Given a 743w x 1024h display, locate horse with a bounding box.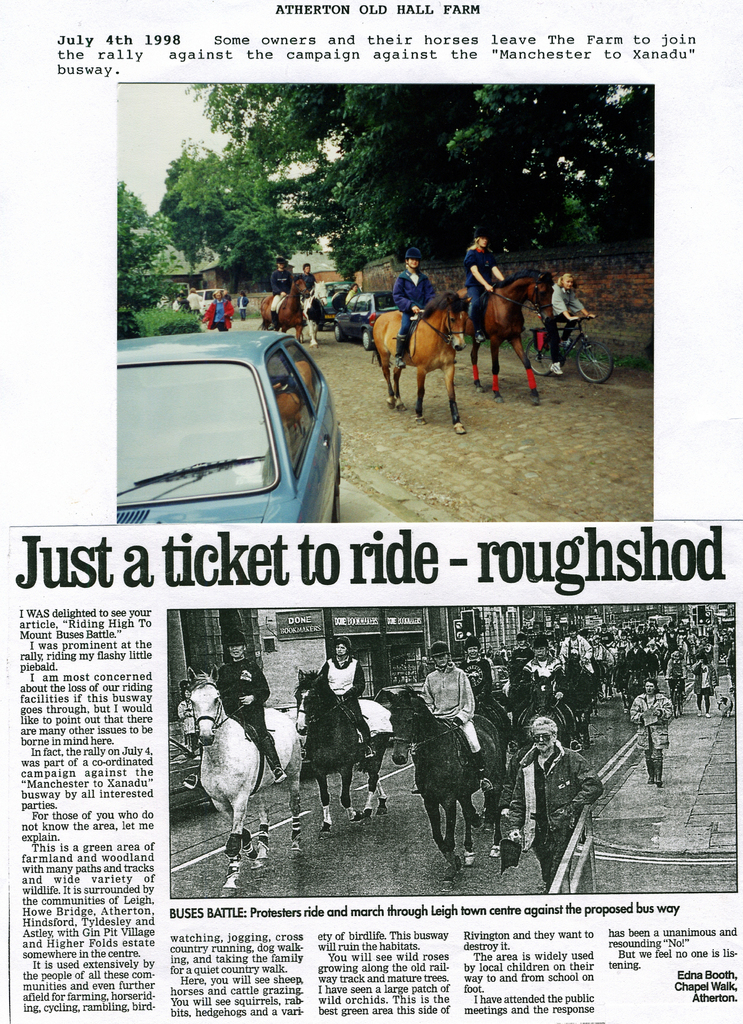
Located: left=186, top=667, right=298, bottom=903.
